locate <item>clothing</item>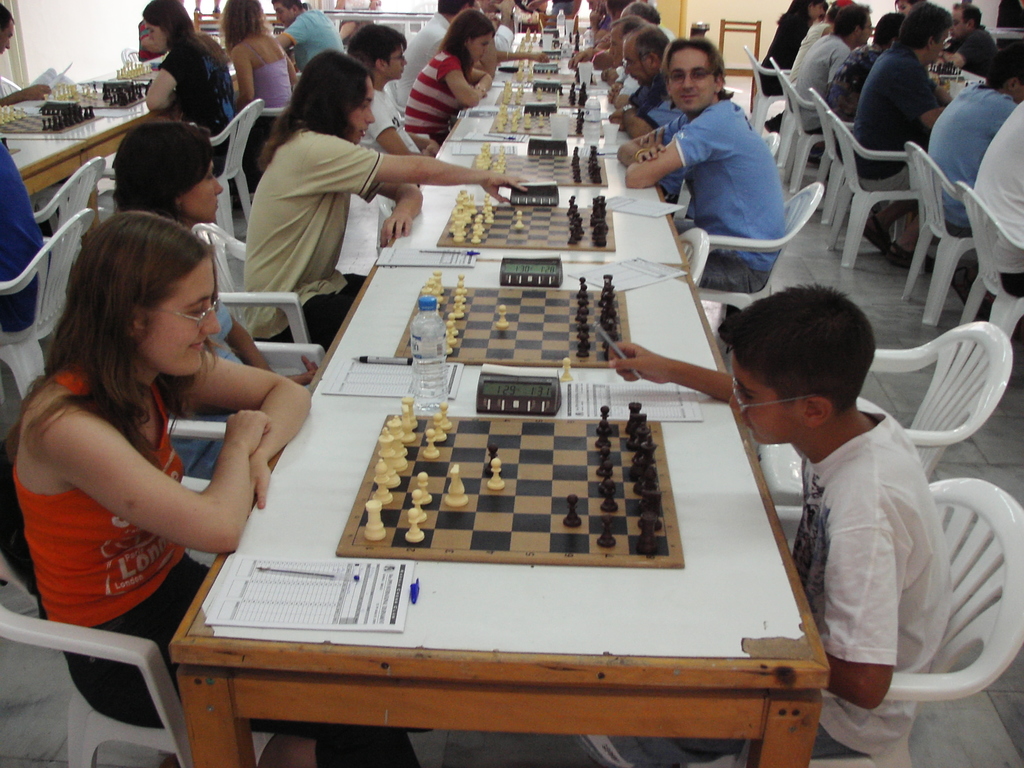
<region>630, 61, 804, 246</region>
